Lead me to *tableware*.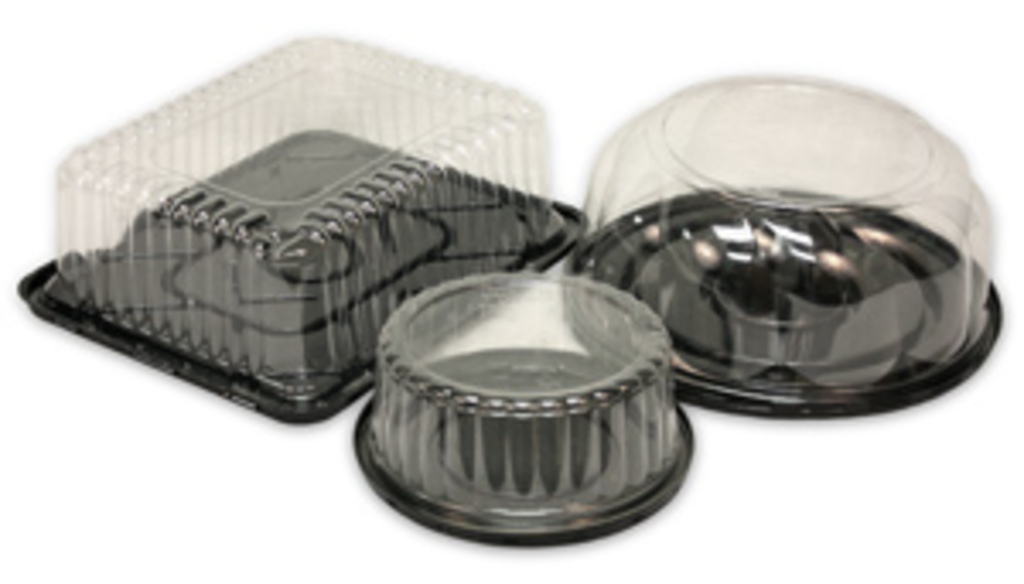
Lead to {"x1": 352, "y1": 273, "x2": 693, "y2": 546}.
